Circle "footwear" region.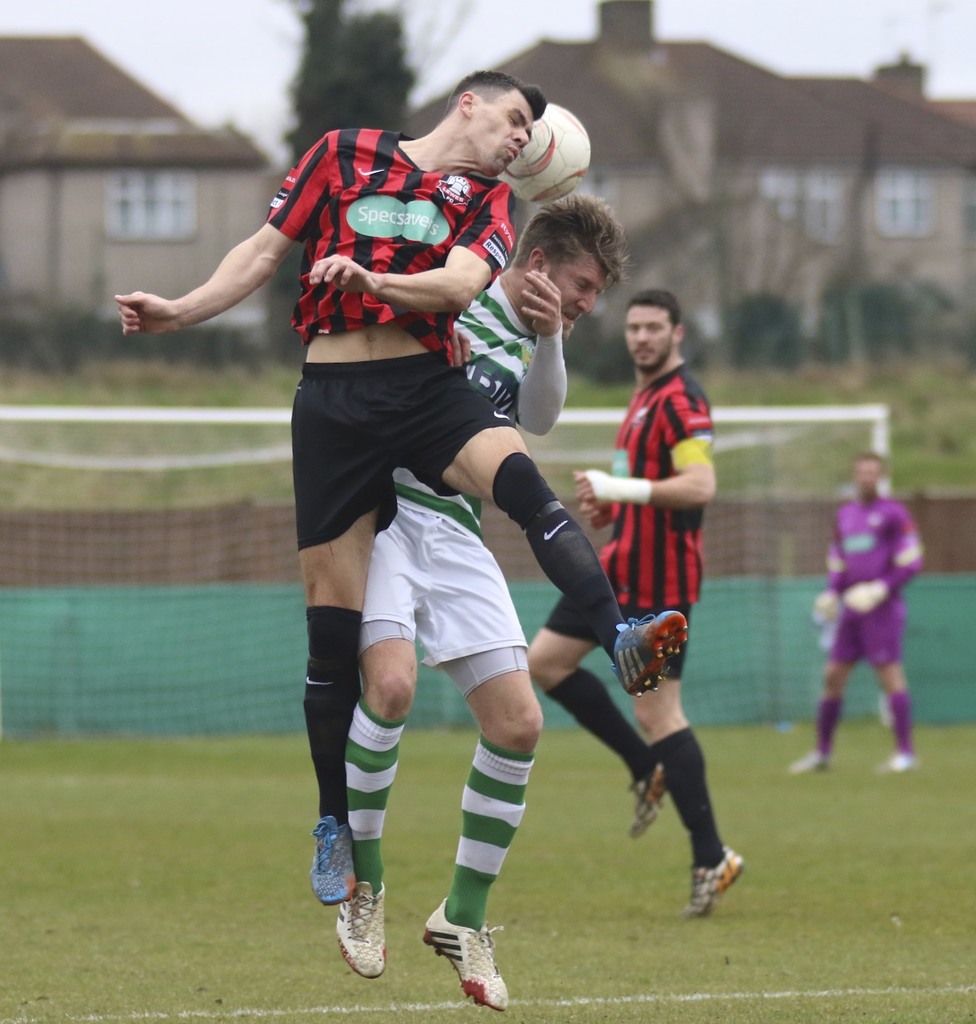
Region: [left=332, top=876, right=390, bottom=983].
